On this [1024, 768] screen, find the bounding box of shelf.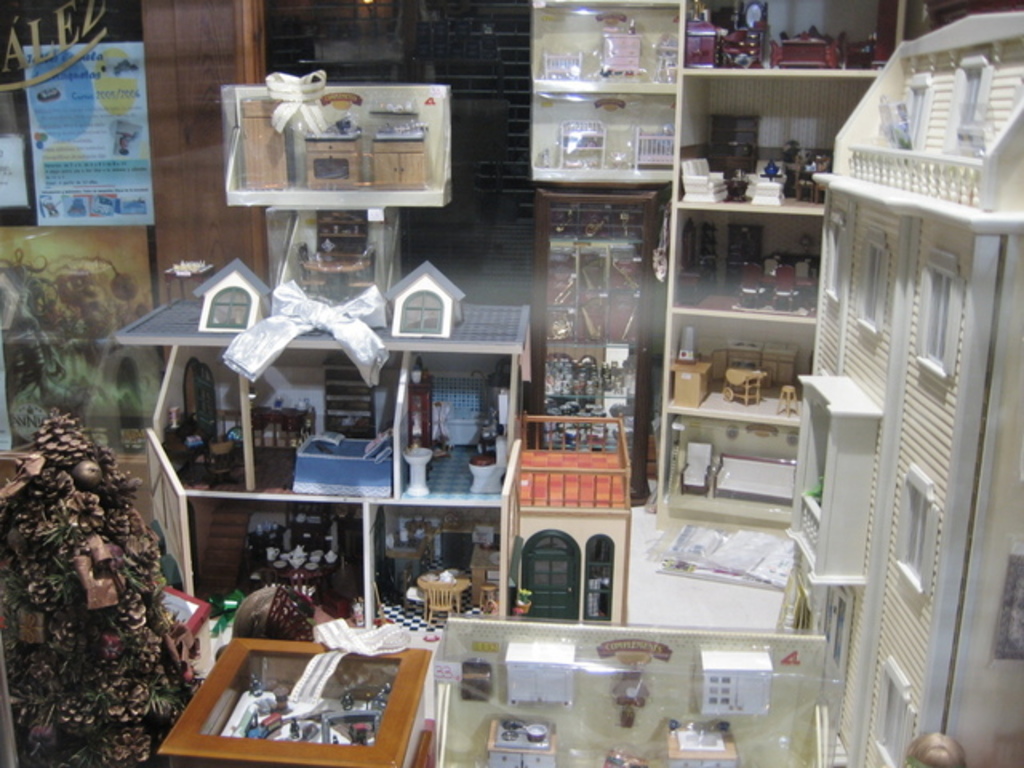
Bounding box: [707, 38, 981, 693].
